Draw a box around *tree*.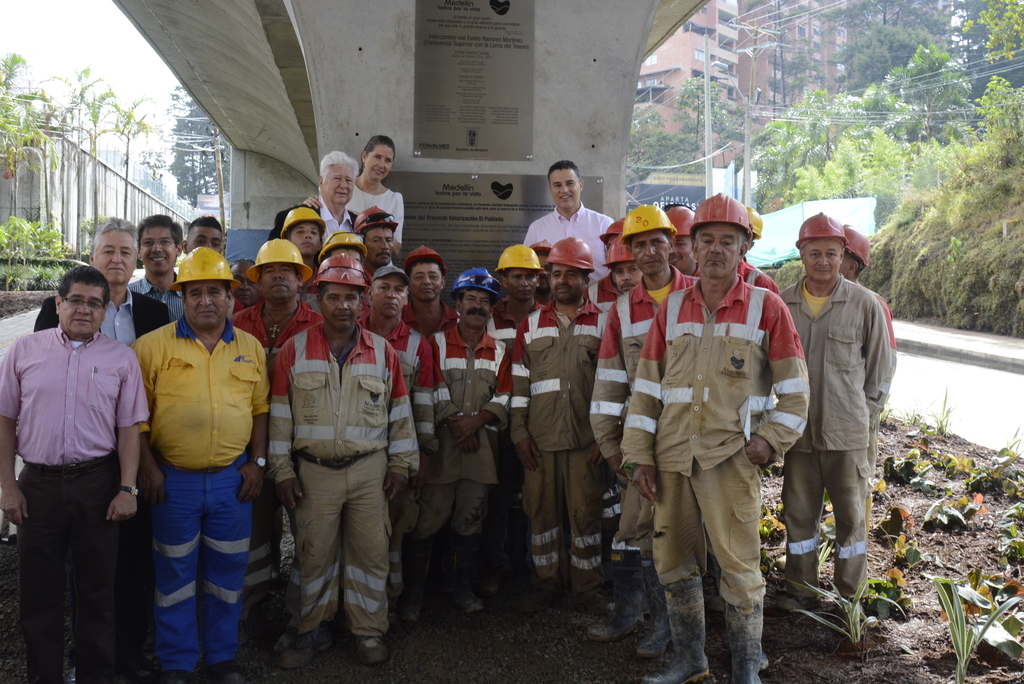
(left=108, top=96, right=153, bottom=218).
